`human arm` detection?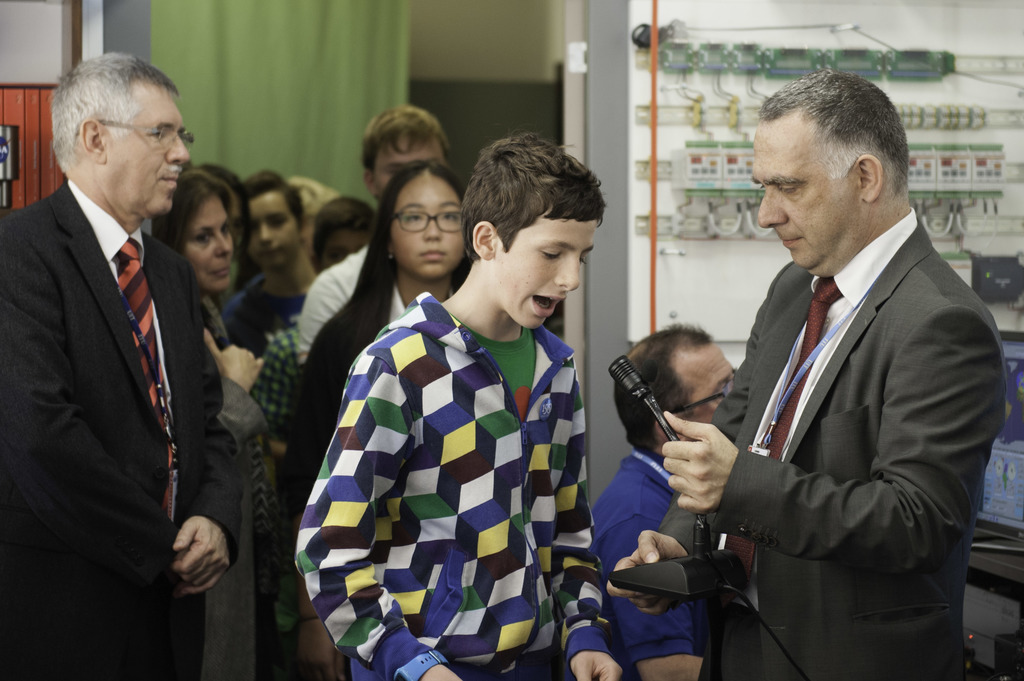
[x1=207, y1=330, x2=271, y2=458]
